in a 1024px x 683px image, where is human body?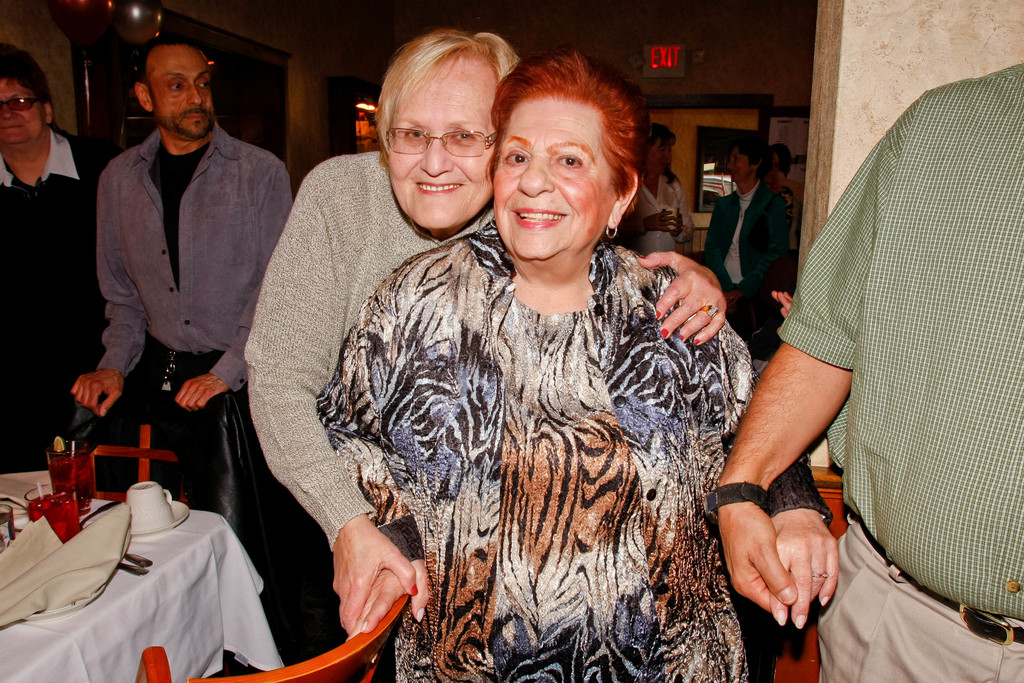
[x1=707, y1=68, x2=1022, y2=682].
